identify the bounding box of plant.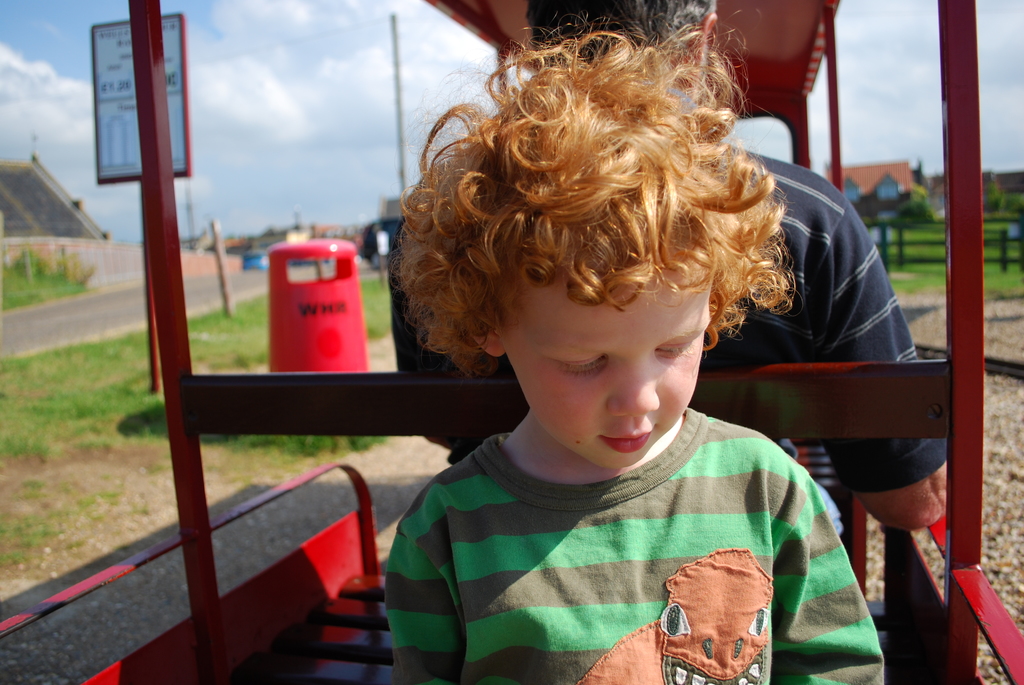
<bbox>92, 480, 117, 503</bbox>.
